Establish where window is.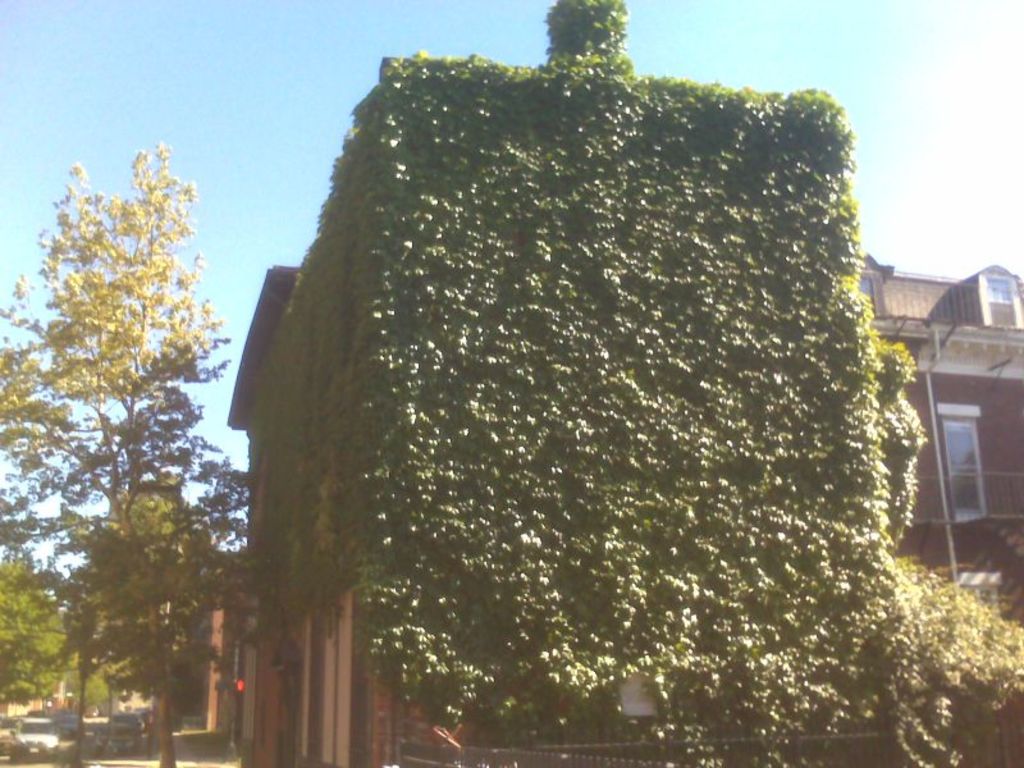
Established at (941,415,991,517).
